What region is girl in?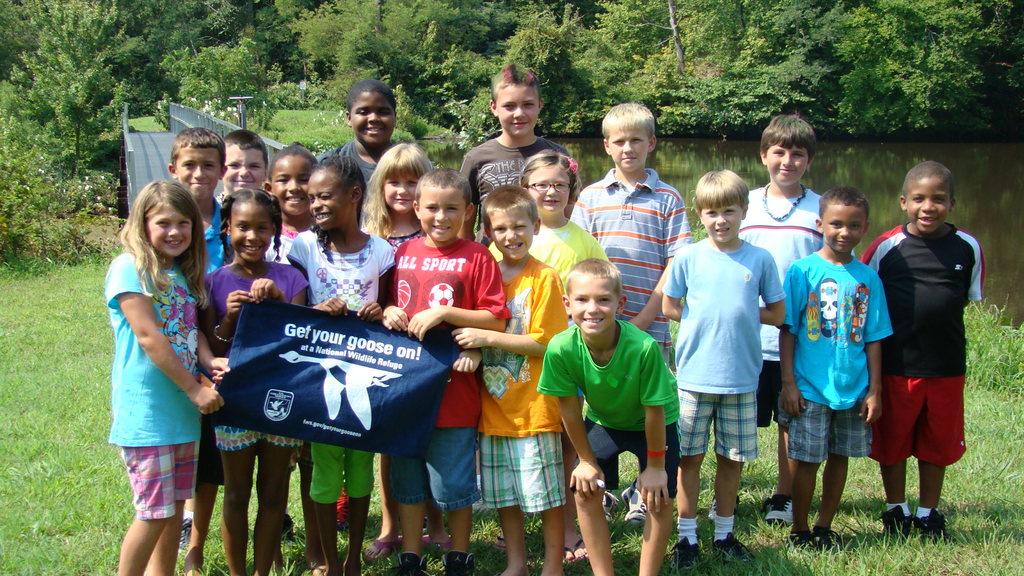
<box>365,143,451,563</box>.
